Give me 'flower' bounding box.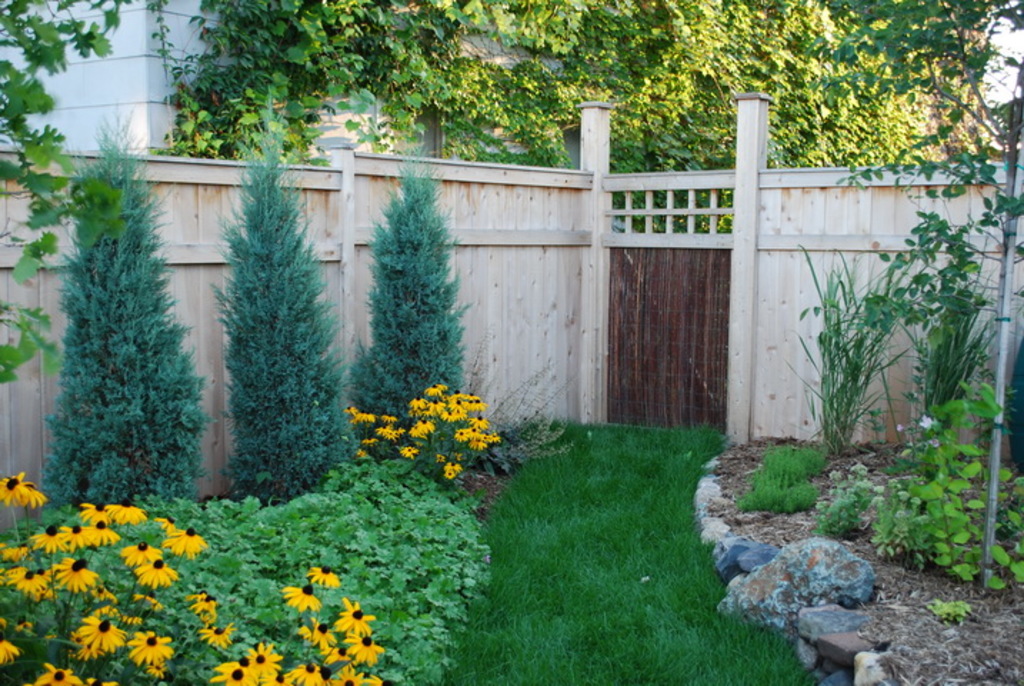
[x1=286, y1=582, x2=320, y2=625].
